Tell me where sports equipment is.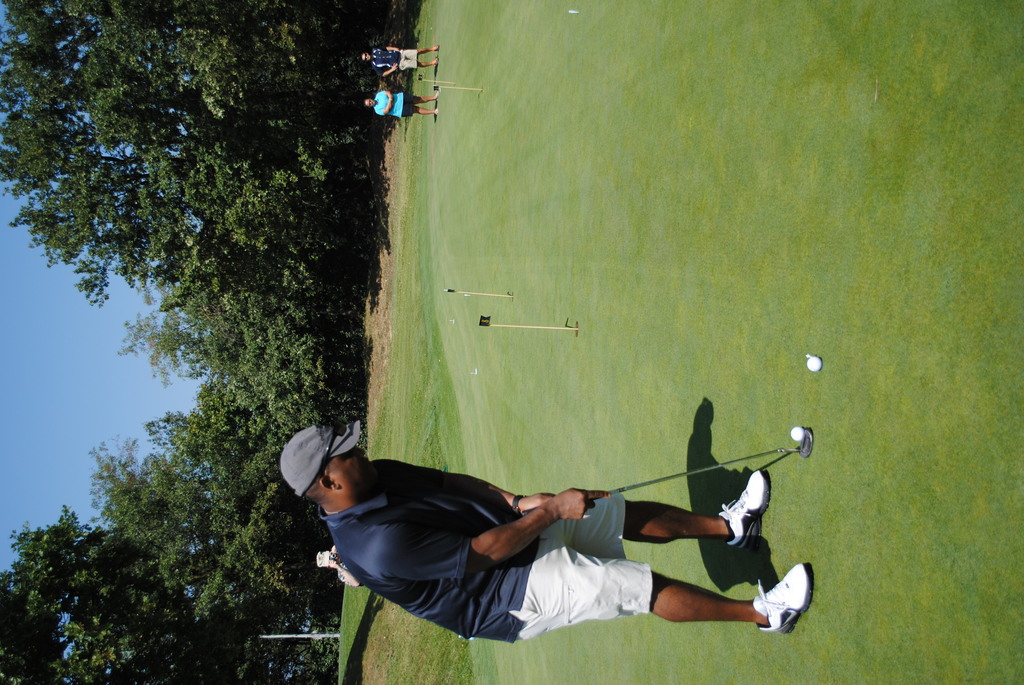
sports equipment is at {"left": 806, "top": 356, "right": 824, "bottom": 374}.
